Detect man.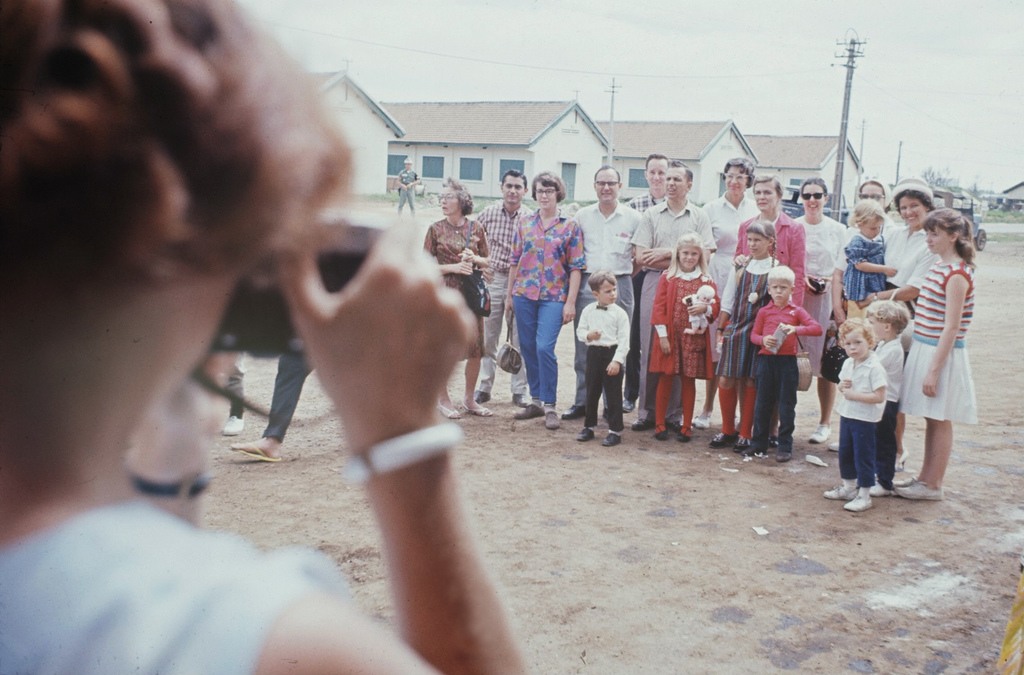
Detected at locate(387, 154, 420, 216).
